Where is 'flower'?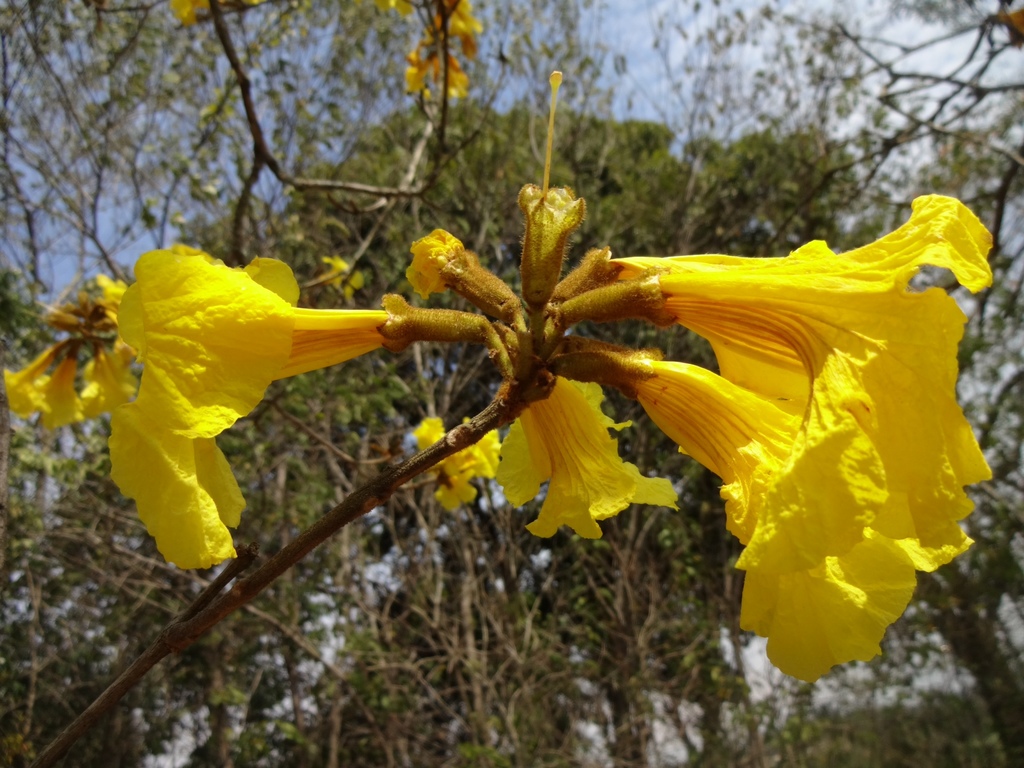
<region>500, 378, 684, 541</region>.
